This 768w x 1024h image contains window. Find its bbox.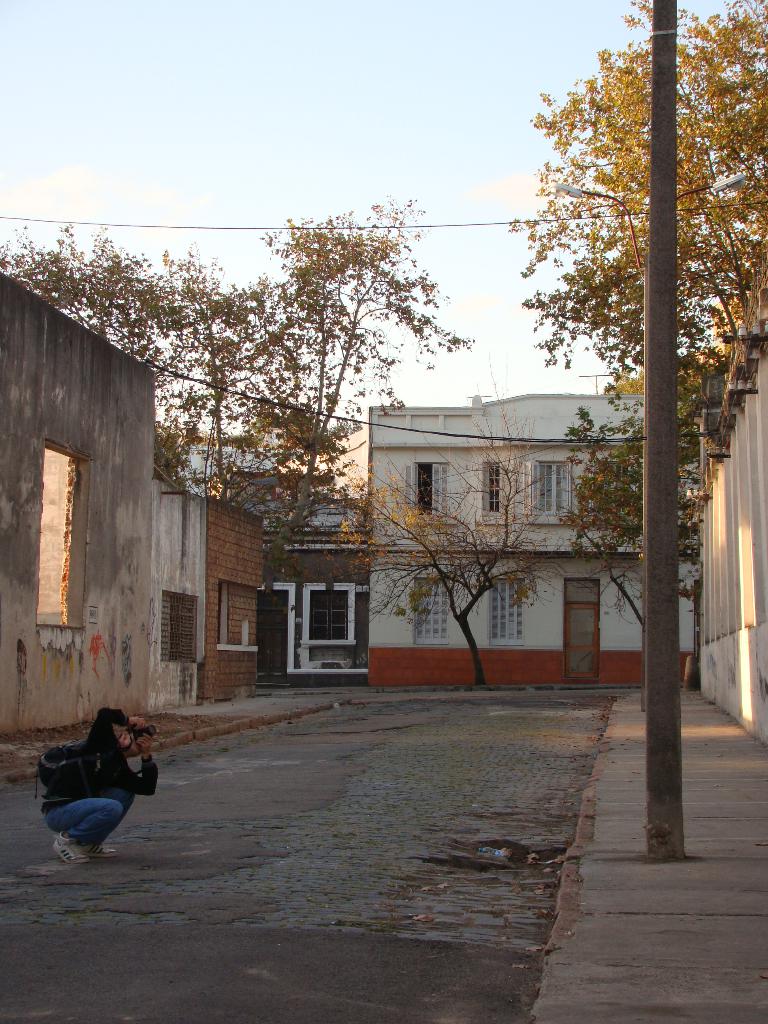
525,462,569,524.
